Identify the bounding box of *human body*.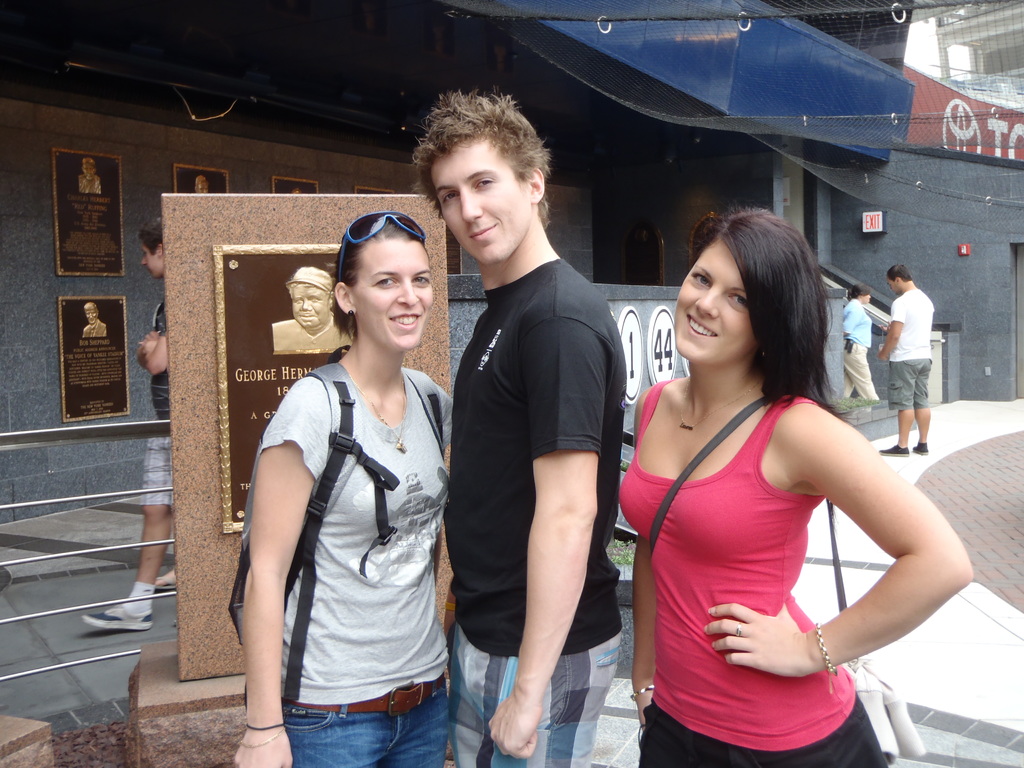
{"x1": 877, "y1": 288, "x2": 932, "y2": 459}.
